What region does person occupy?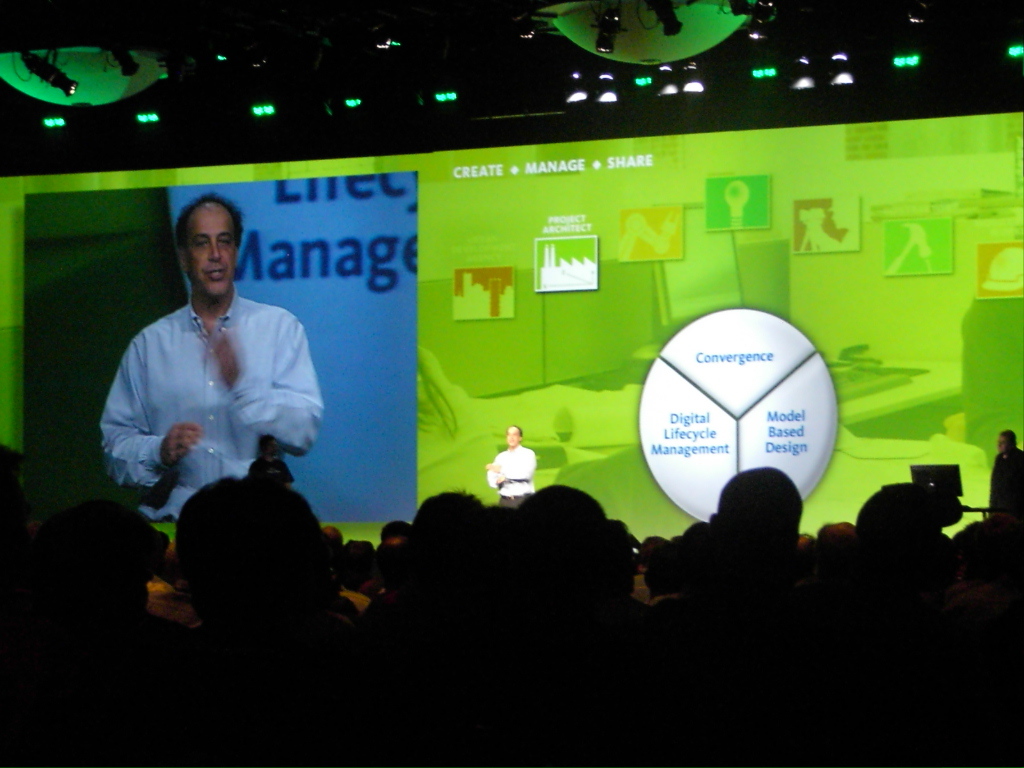
region(690, 471, 808, 767).
